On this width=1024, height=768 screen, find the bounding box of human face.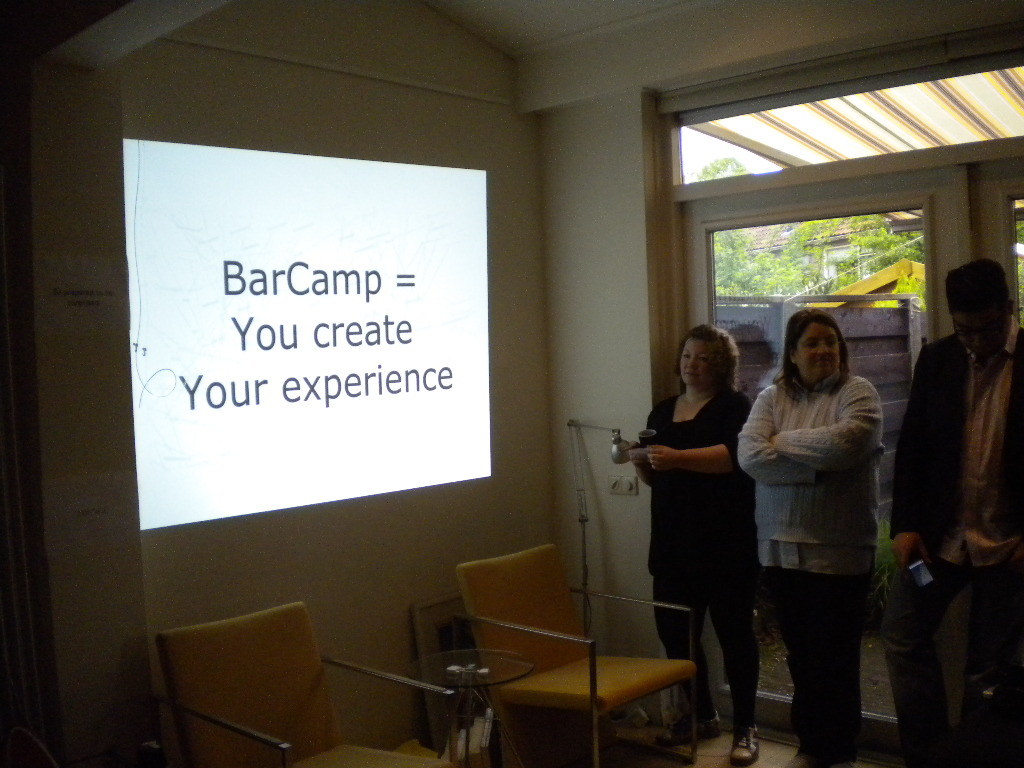
Bounding box: locate(670, 333, 720, 388).
